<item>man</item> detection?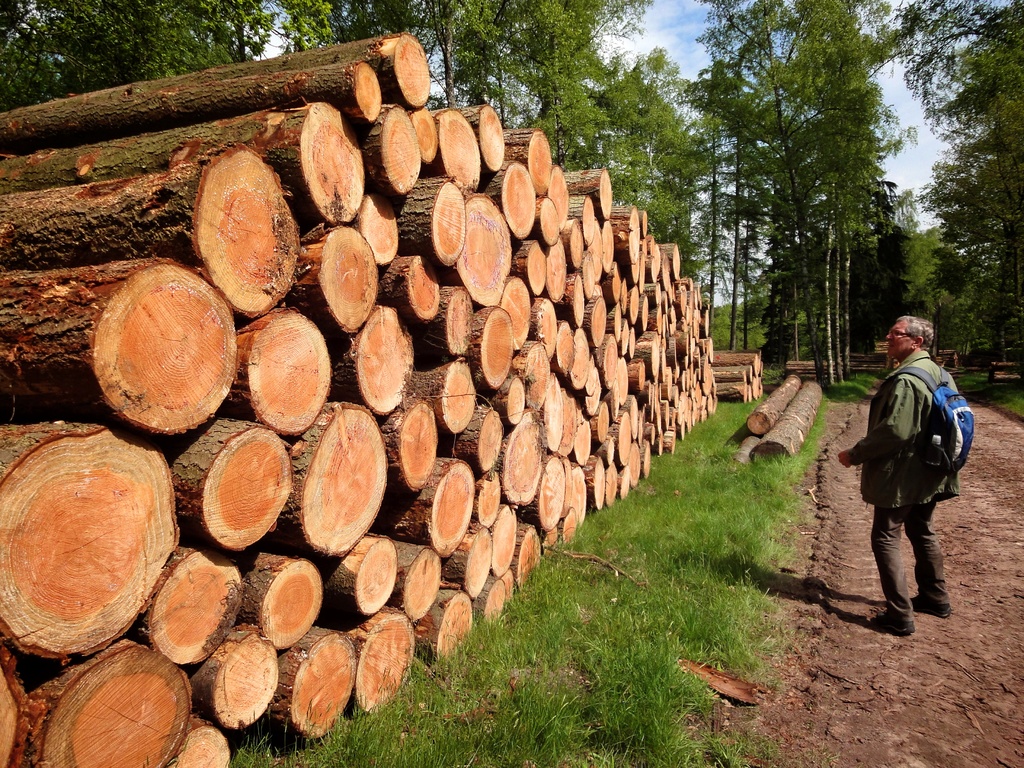
Rect(847, 312, 975, 637)
